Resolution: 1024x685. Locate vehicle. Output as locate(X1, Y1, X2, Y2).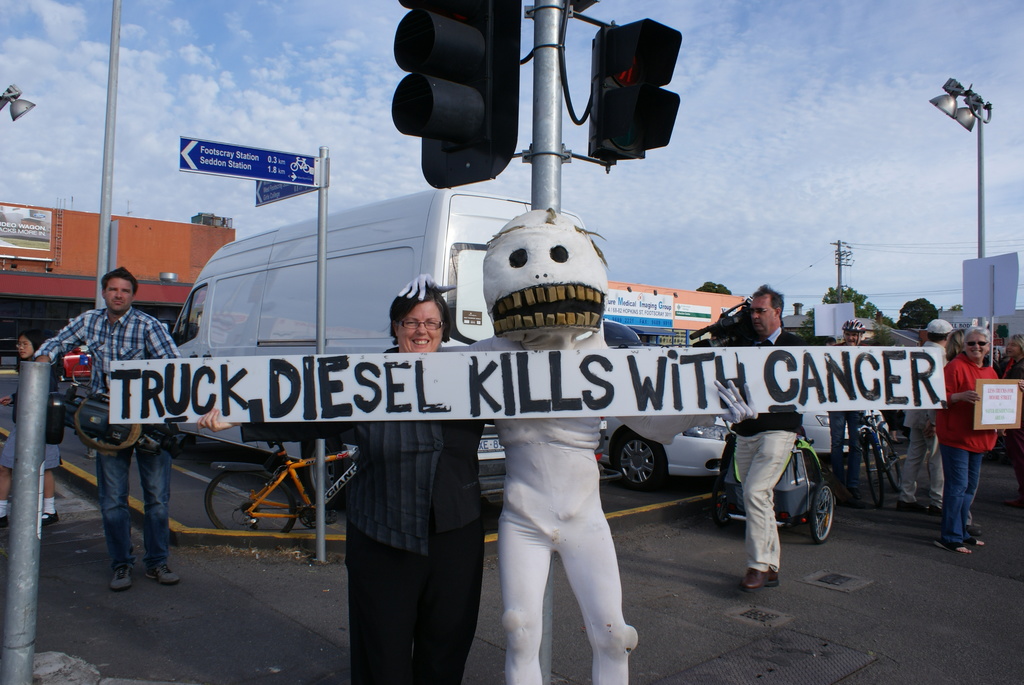
locate(604, 414, 726, 486).
